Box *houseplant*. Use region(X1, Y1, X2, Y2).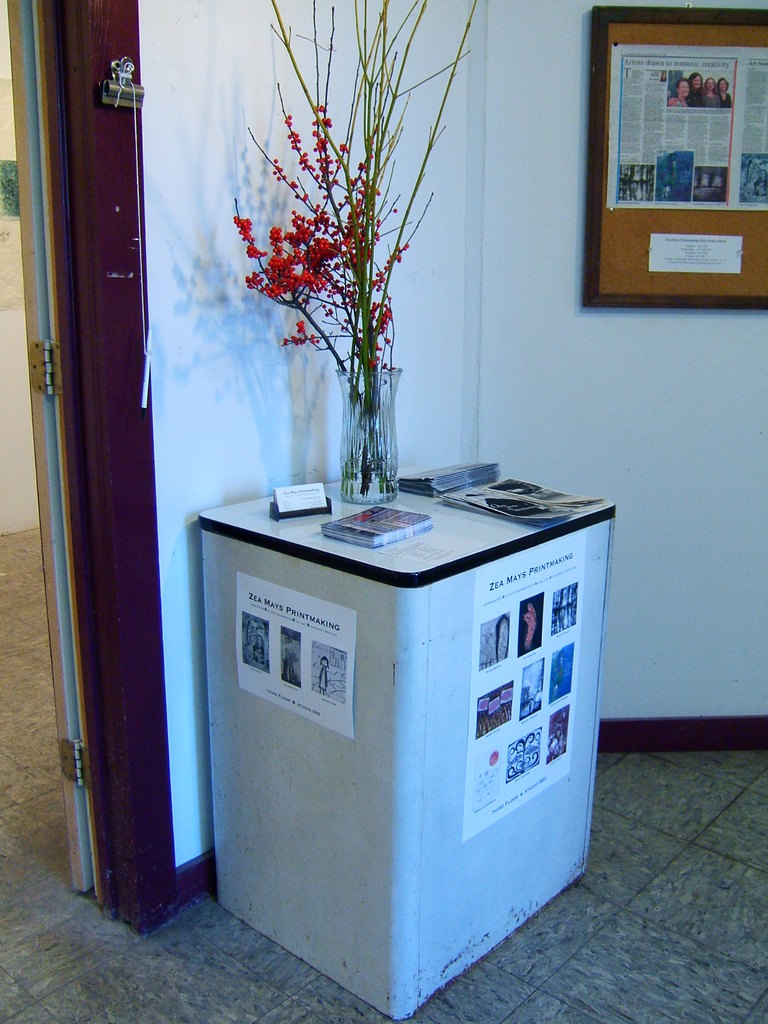
region(235, 0, 474, 506).
